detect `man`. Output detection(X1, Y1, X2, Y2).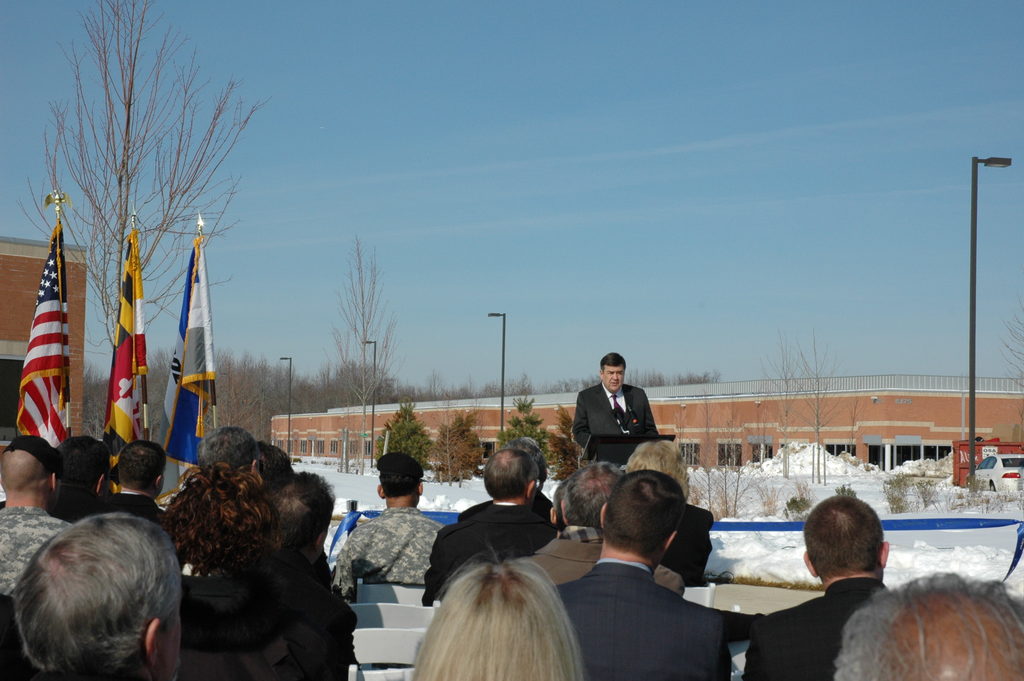
detection(832, 570, 1023, 680).
